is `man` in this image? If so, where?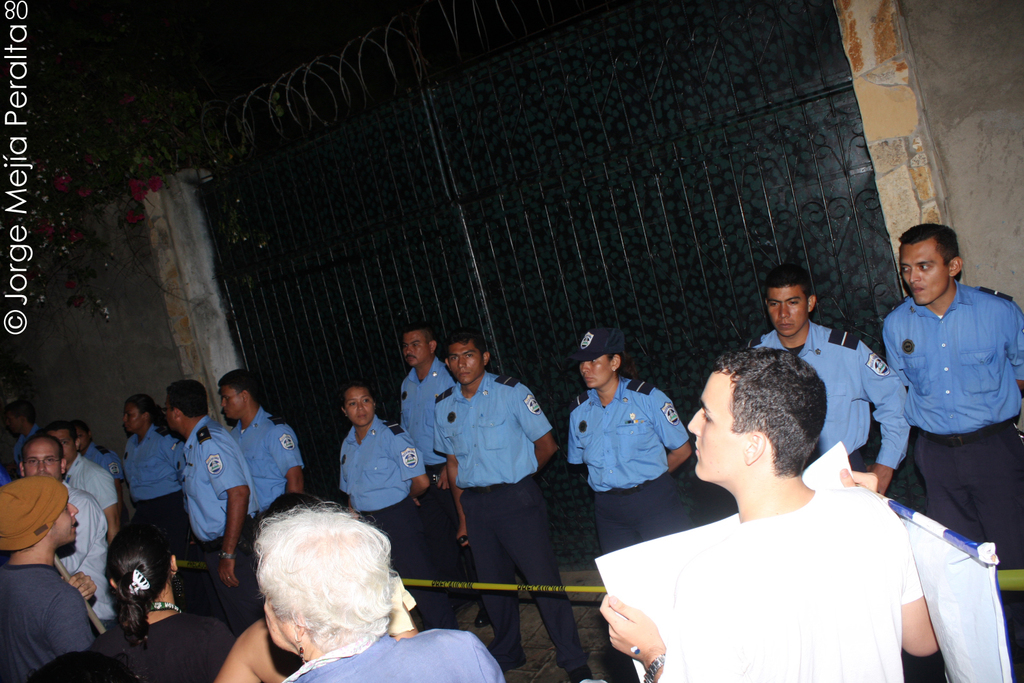
Yes, at x1=216 y1=372 x2=309 y2=526.
